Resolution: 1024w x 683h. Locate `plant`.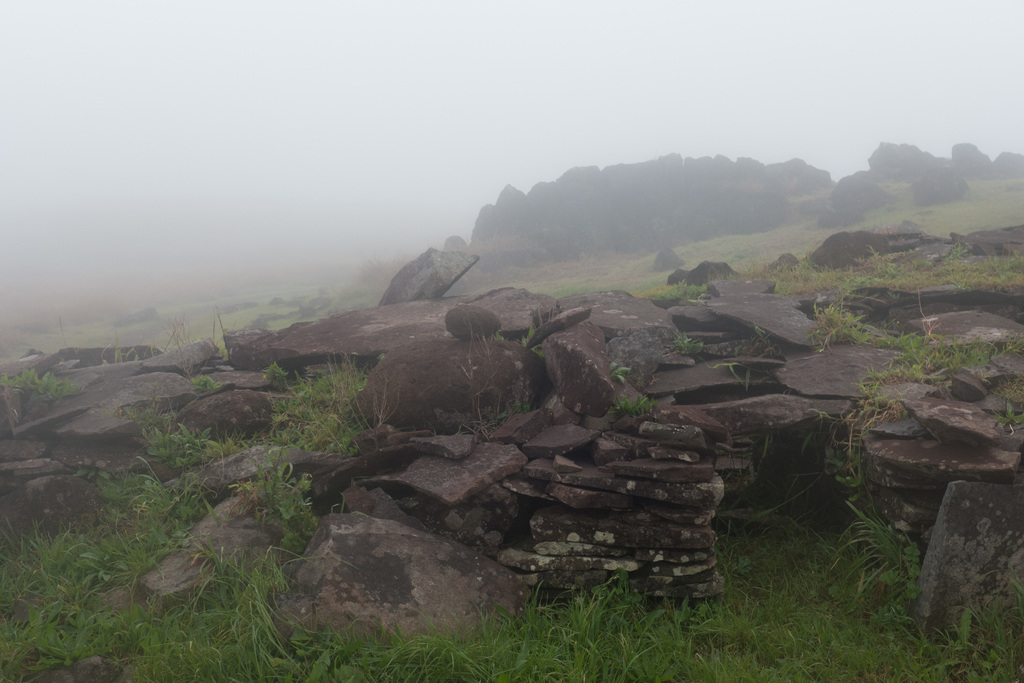
(666, 328, 701, 362).
